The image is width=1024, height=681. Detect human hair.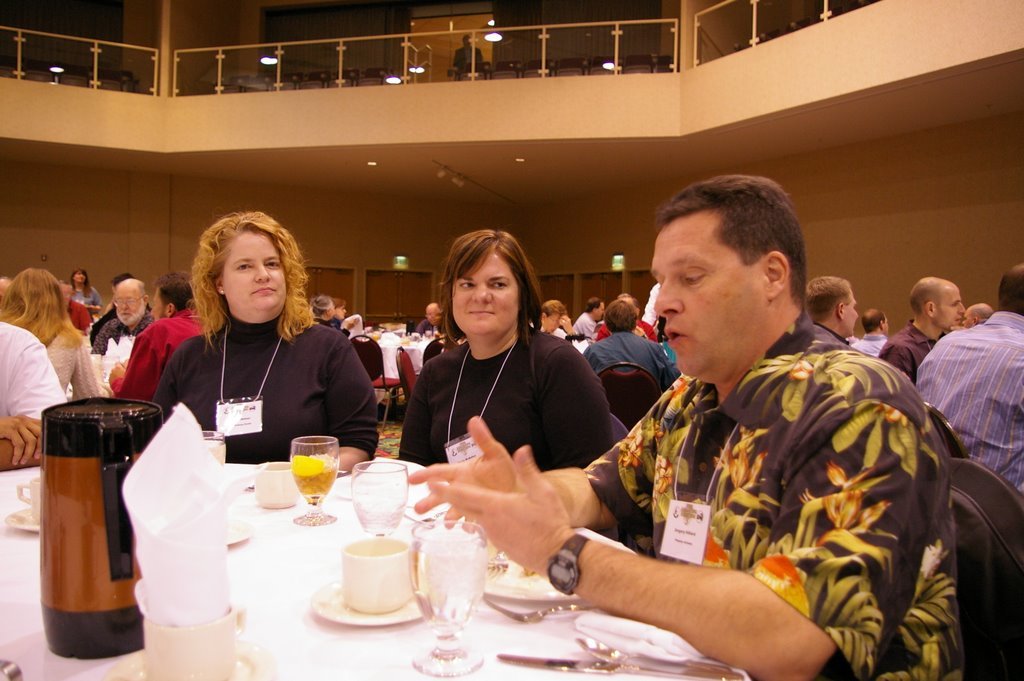
Detection: 330,295,345,308.
